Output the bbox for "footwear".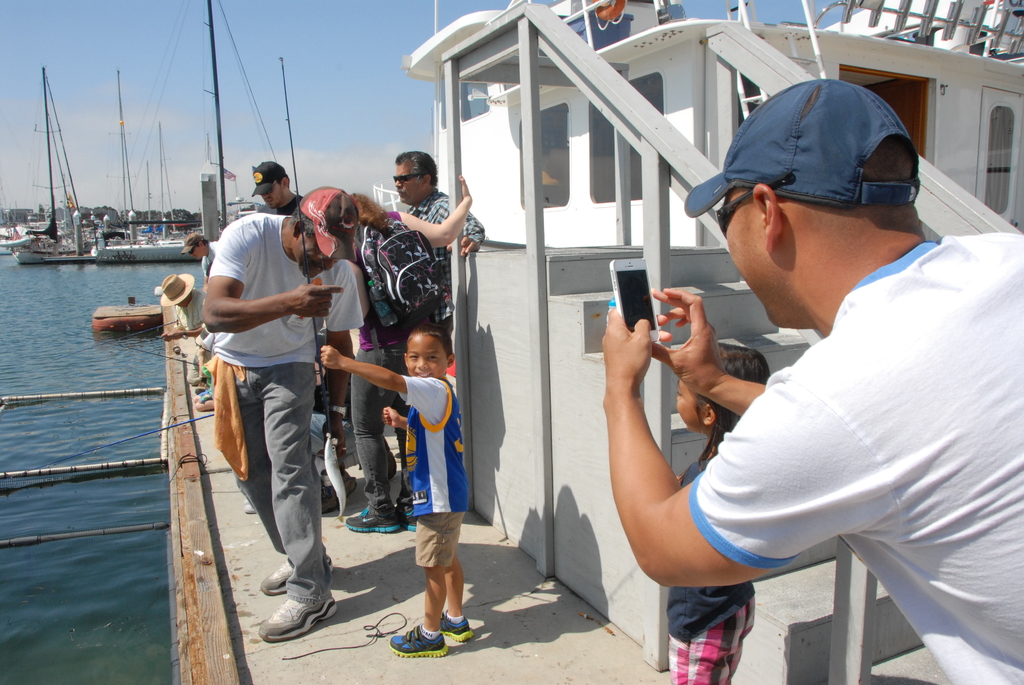
bbox=[344, 502, 401, 533].
